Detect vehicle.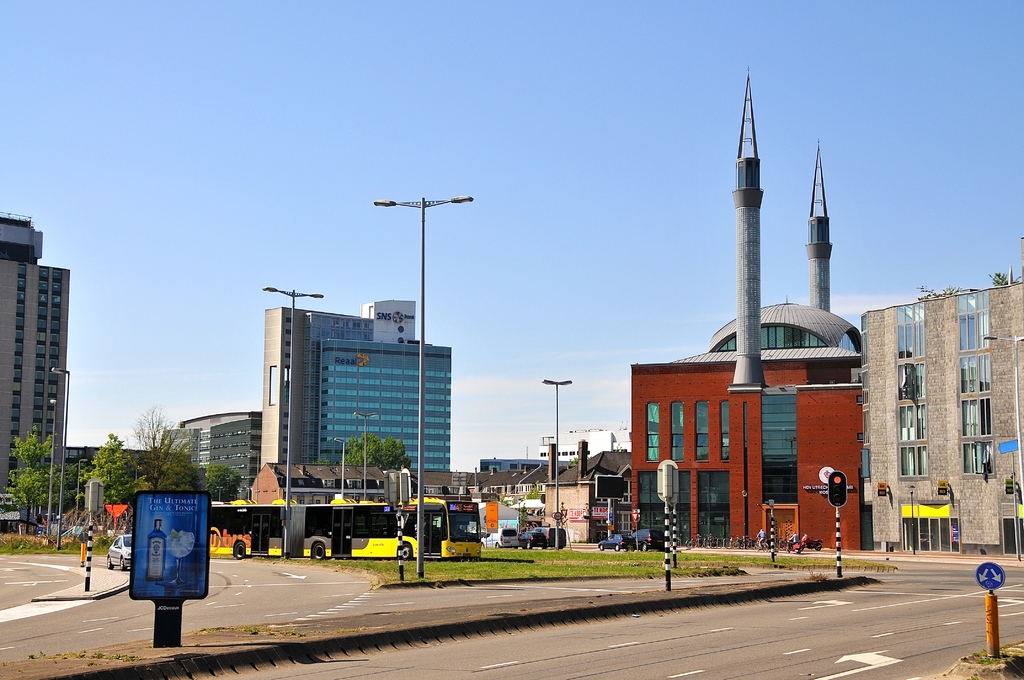
Detected at x1=596 y1=533 x2=636 y2=551.
